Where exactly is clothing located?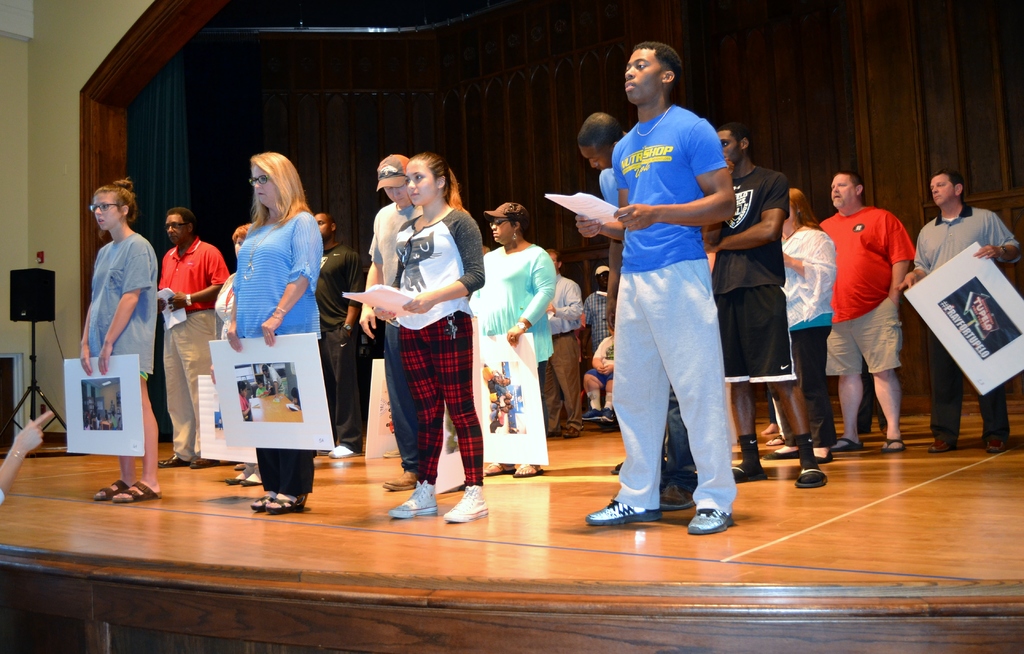
Its bounding box is x1=582 y1=294 x2=614 y2=353.
